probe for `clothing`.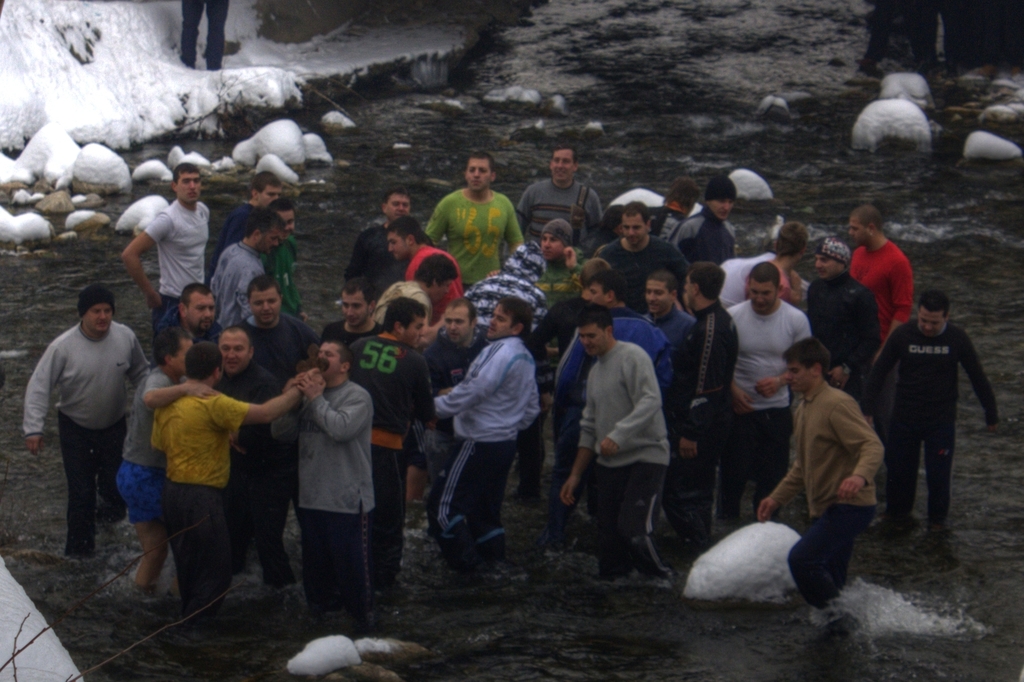
Probe result: (26, 292, 145, 552).
